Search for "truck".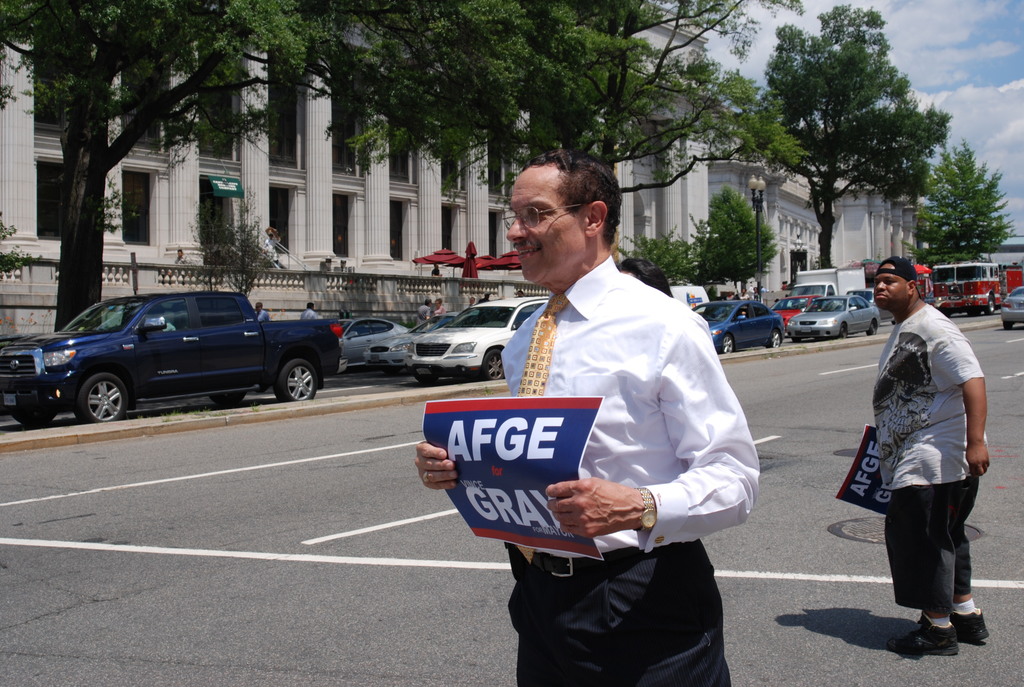
Found at 934:252:1023:317.
